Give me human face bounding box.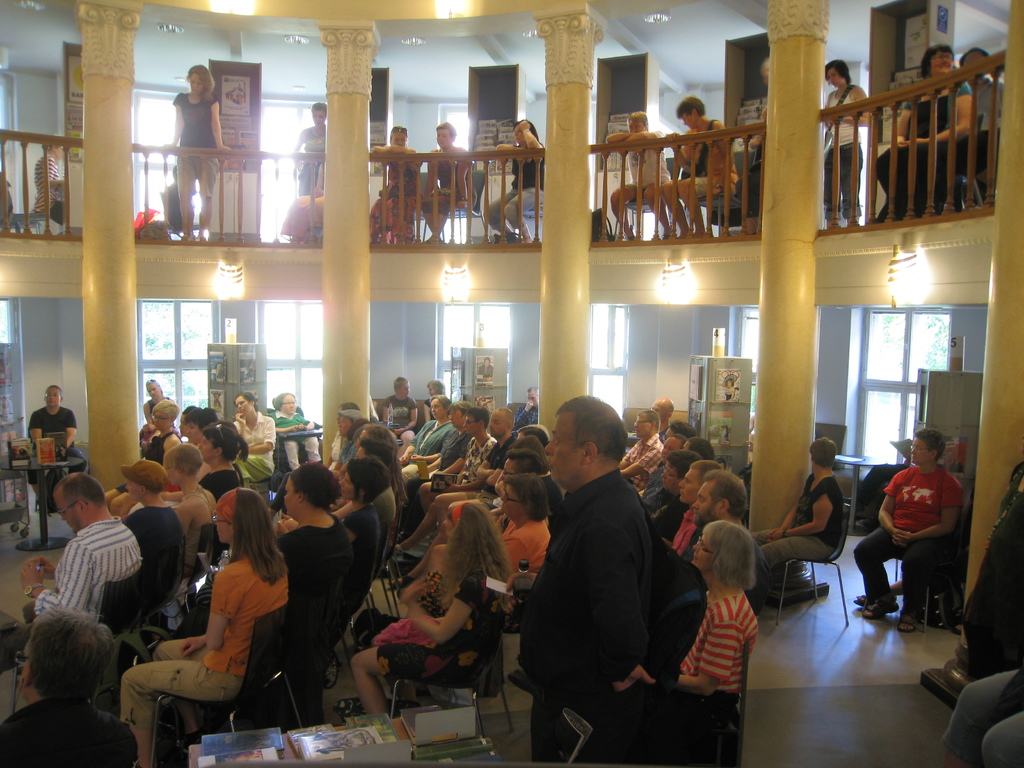
Rect(692, 532, 710, 564).
